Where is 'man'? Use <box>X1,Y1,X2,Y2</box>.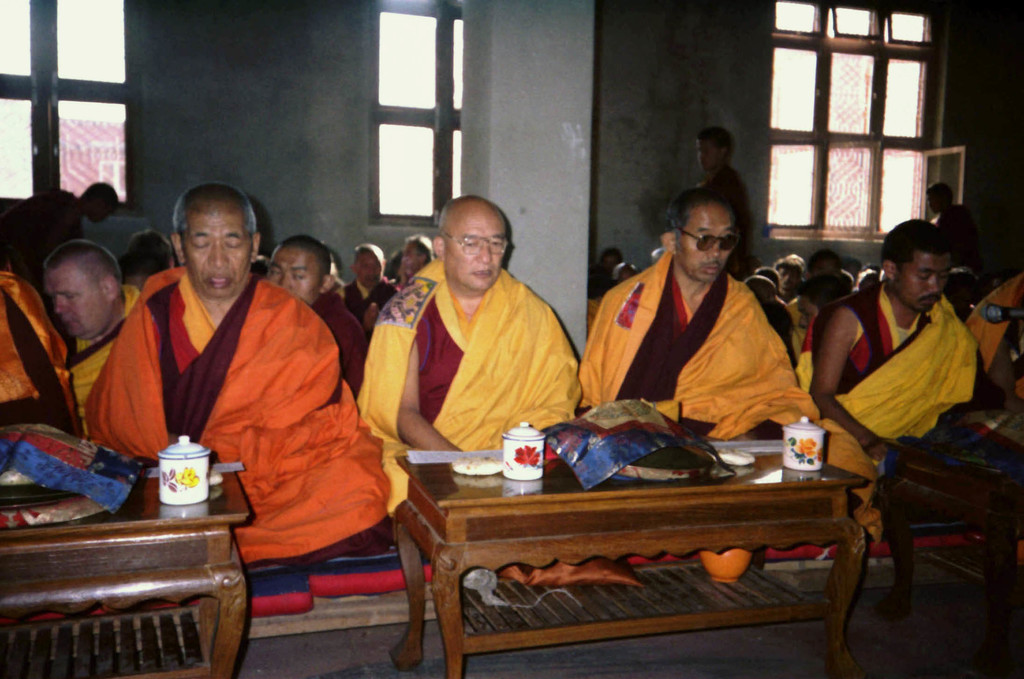
<box>35,245,141,438</box>.
